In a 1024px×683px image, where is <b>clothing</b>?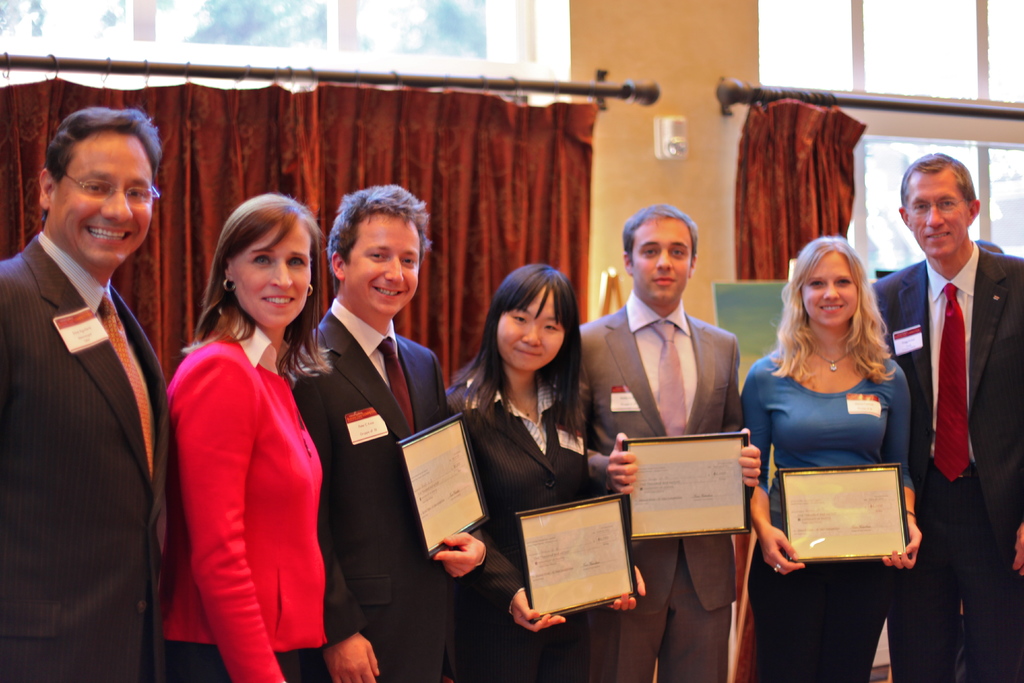
737 342 919 682.
